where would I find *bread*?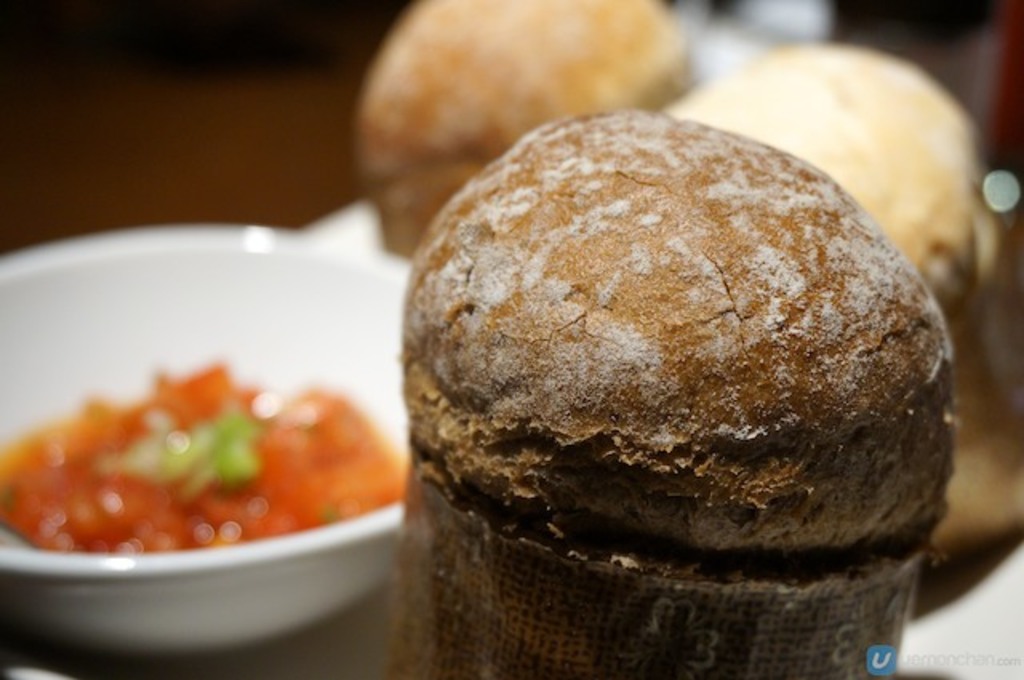
At 360 0 701 250.
